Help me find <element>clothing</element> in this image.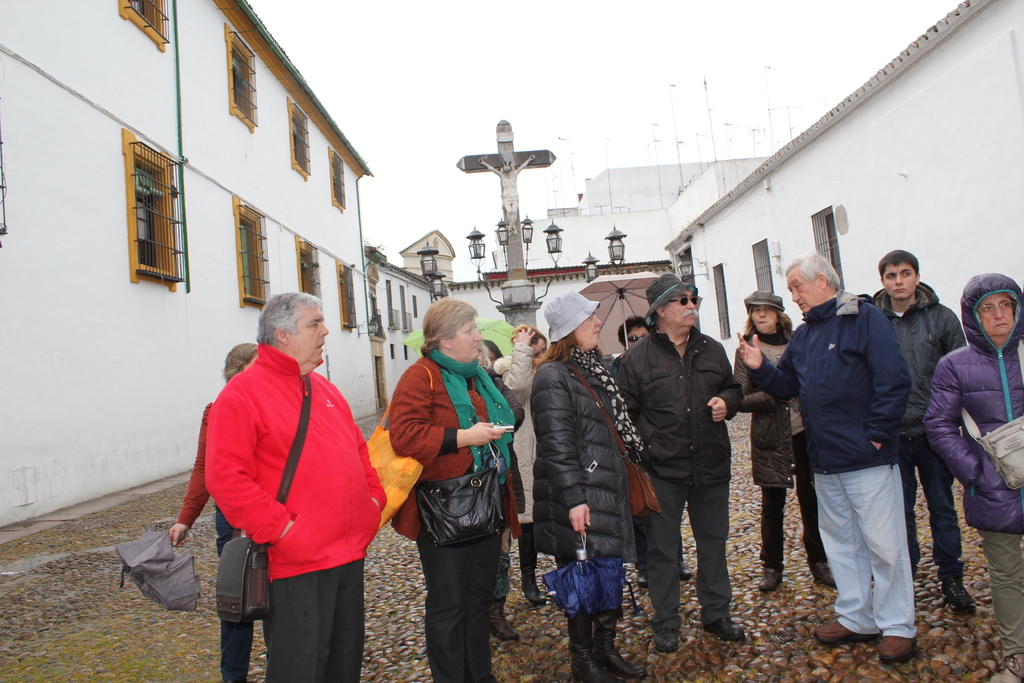
Found it: (x1=762, y1=427, x2=835, y2=561).
